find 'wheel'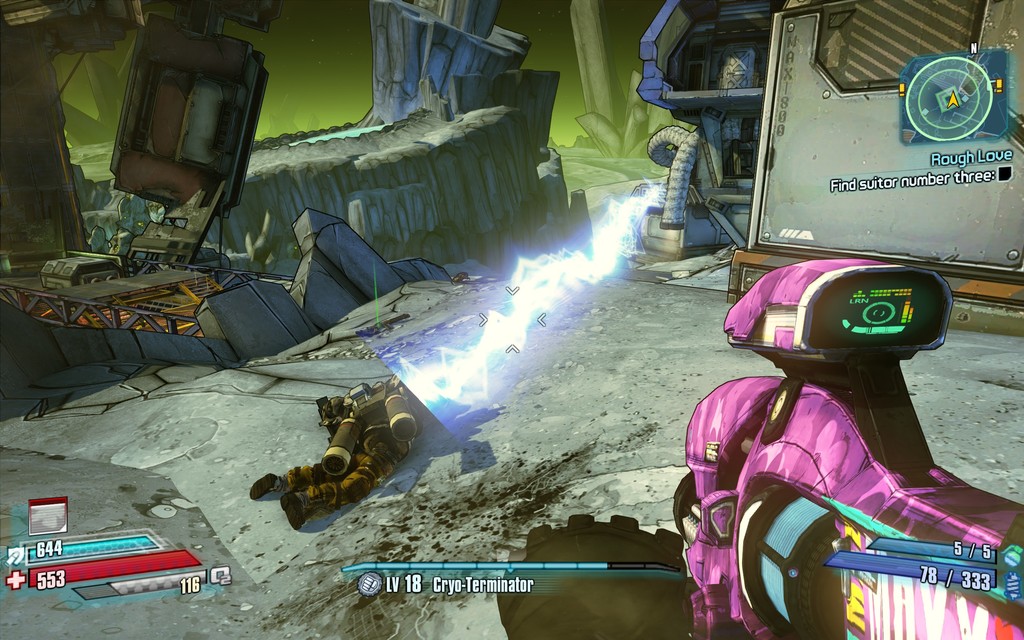
(left=902, top=35, right=1018, bottom=135)
